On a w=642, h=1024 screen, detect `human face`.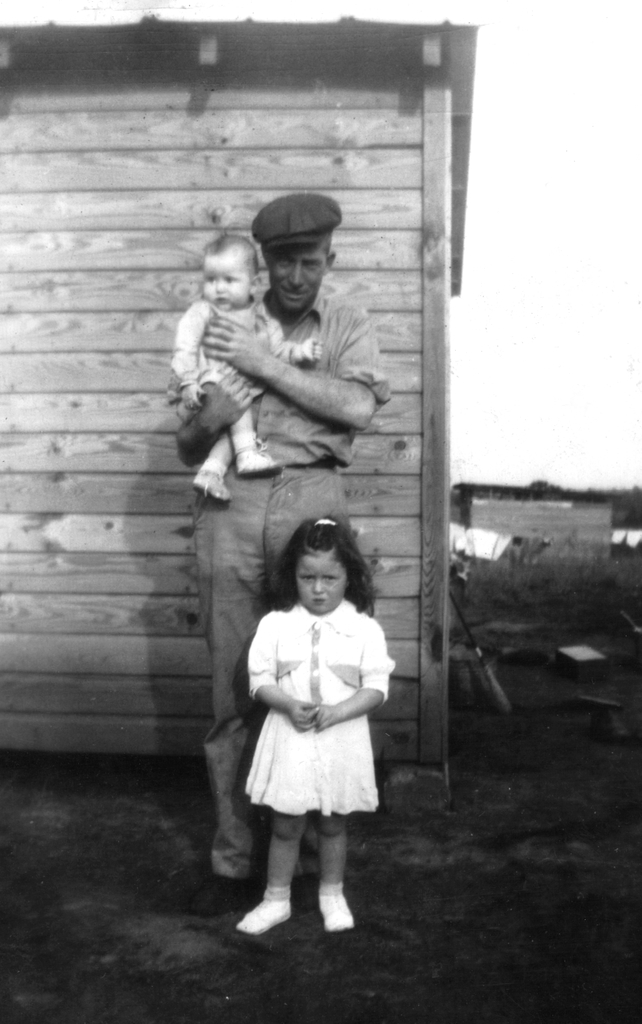
crop(269, 244, 322, 309).
